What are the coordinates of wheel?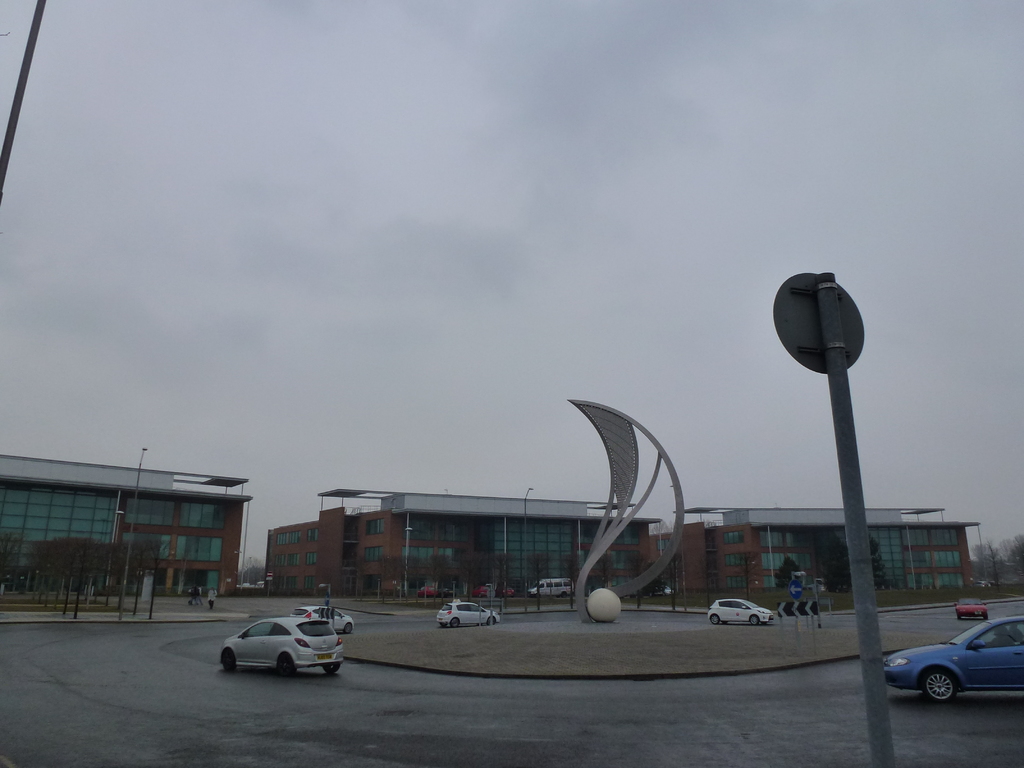
<box>748,616,758,623</box>.
